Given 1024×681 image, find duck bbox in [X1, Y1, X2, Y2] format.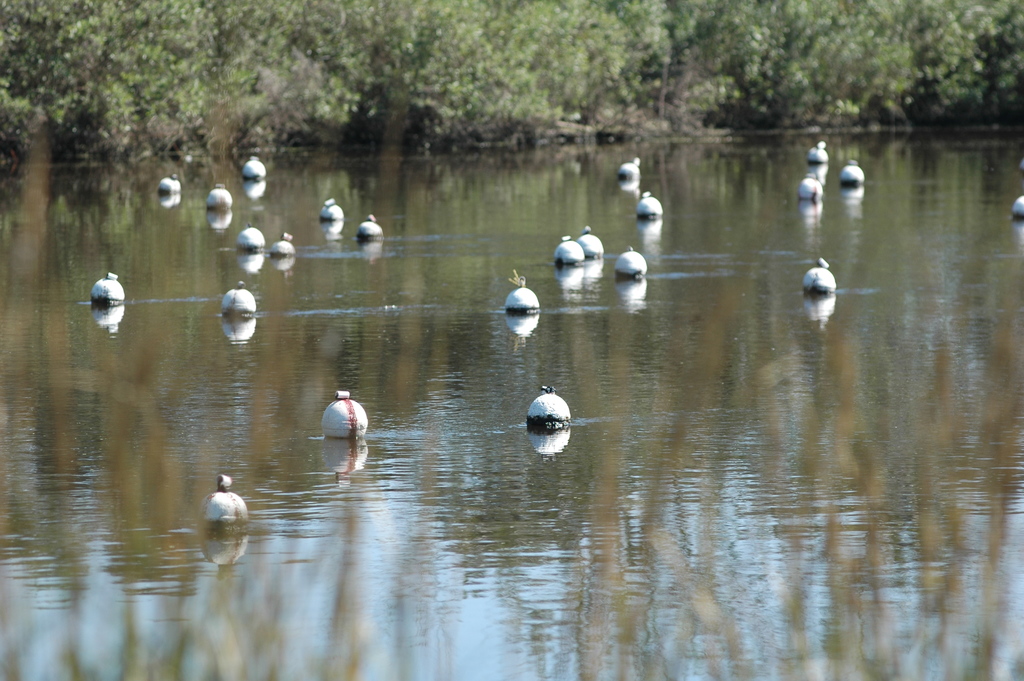
[154, 175, 186, 201].
